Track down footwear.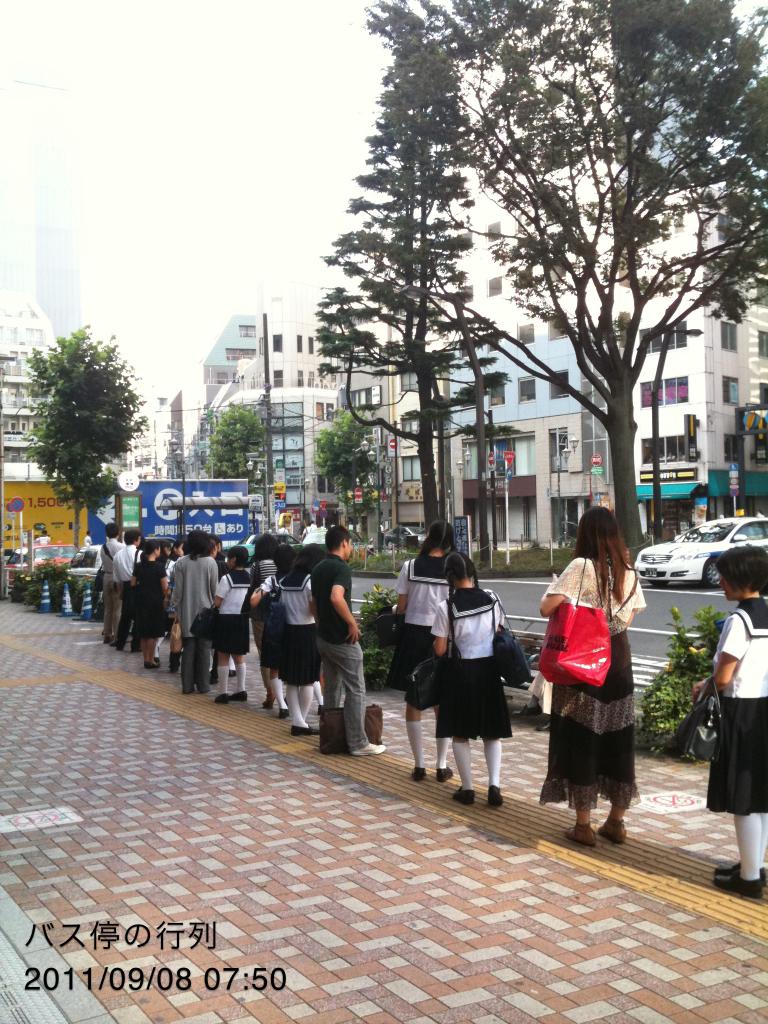
Tracked to select_region(456, 785, 472, 809).
